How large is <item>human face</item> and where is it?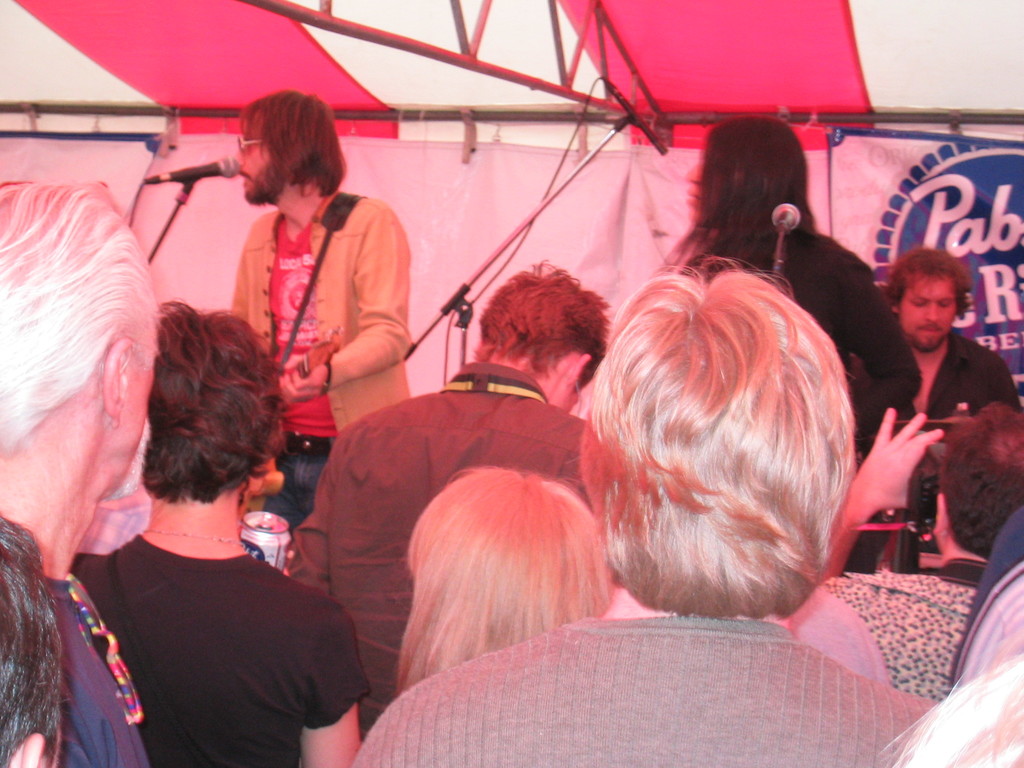
Bounding box: crop(120, 324, 158, 484).
